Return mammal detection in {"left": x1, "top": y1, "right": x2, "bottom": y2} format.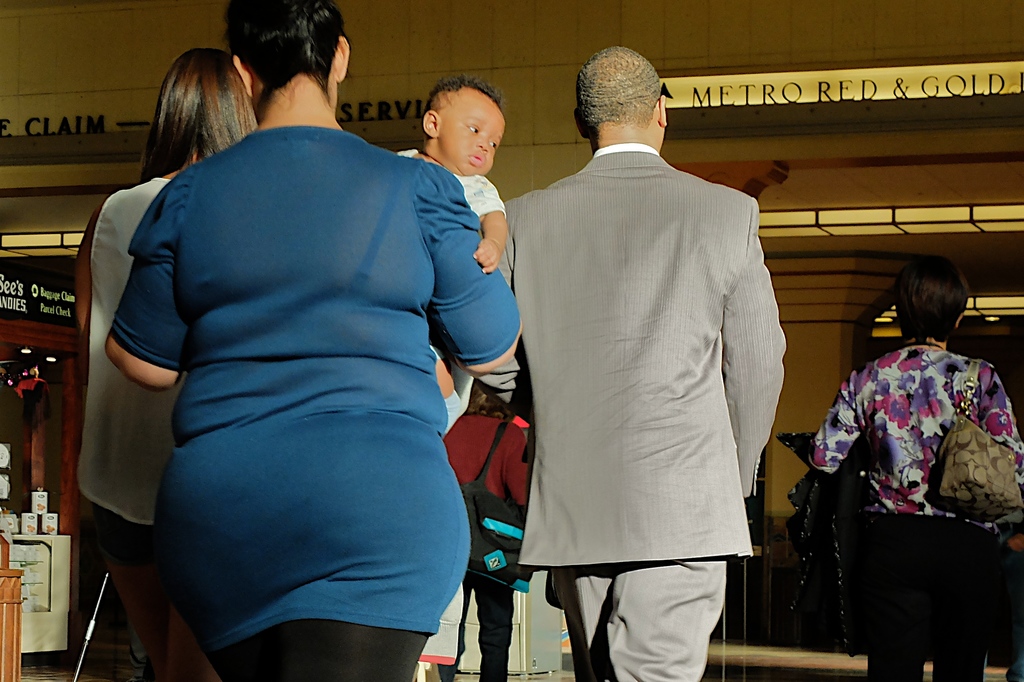
{"left": 392, "top": 77, "right": 510, "bottom": 427}.
